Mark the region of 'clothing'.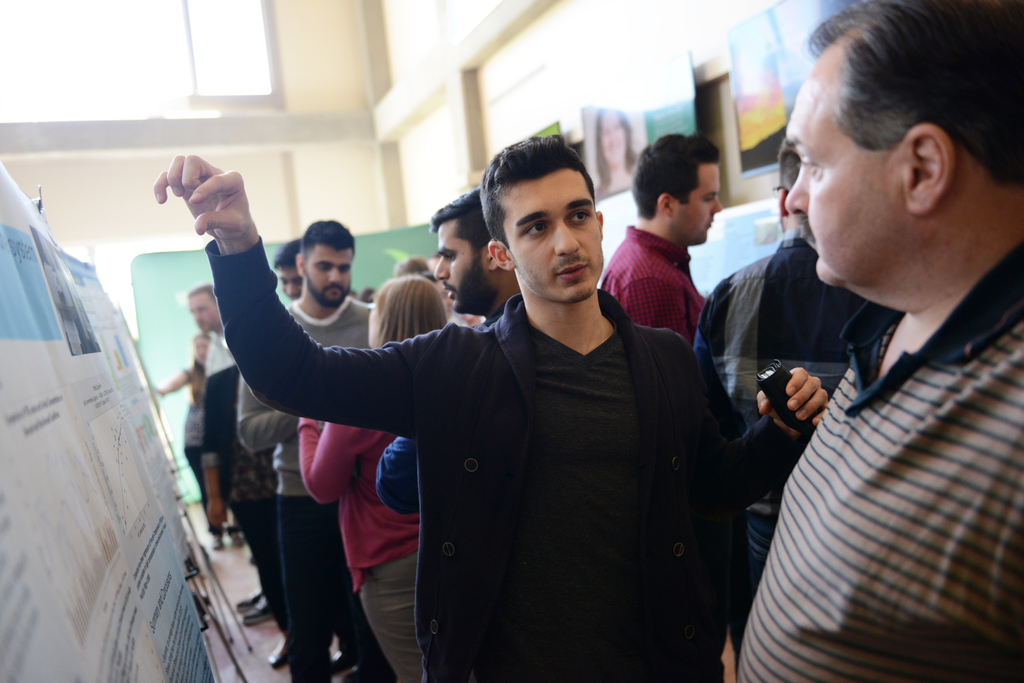
Region: l=186, t=393, r=202, b=498.
